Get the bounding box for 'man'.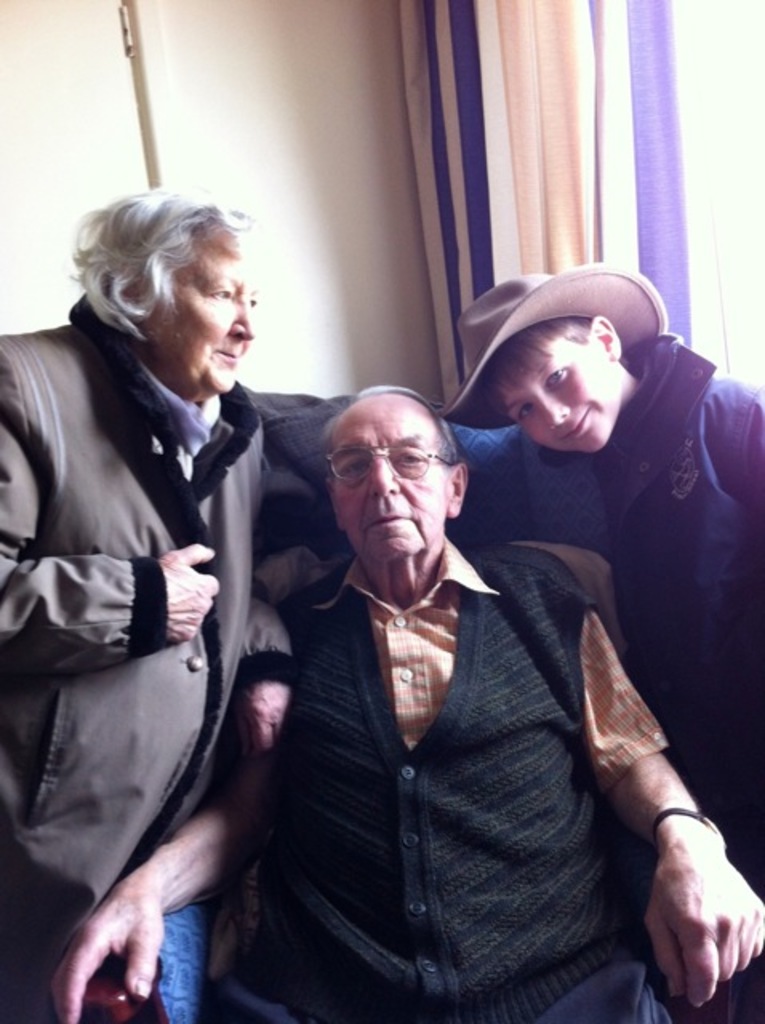
pyautogui.locateOnScreen(54, 373, 763, 1022).
